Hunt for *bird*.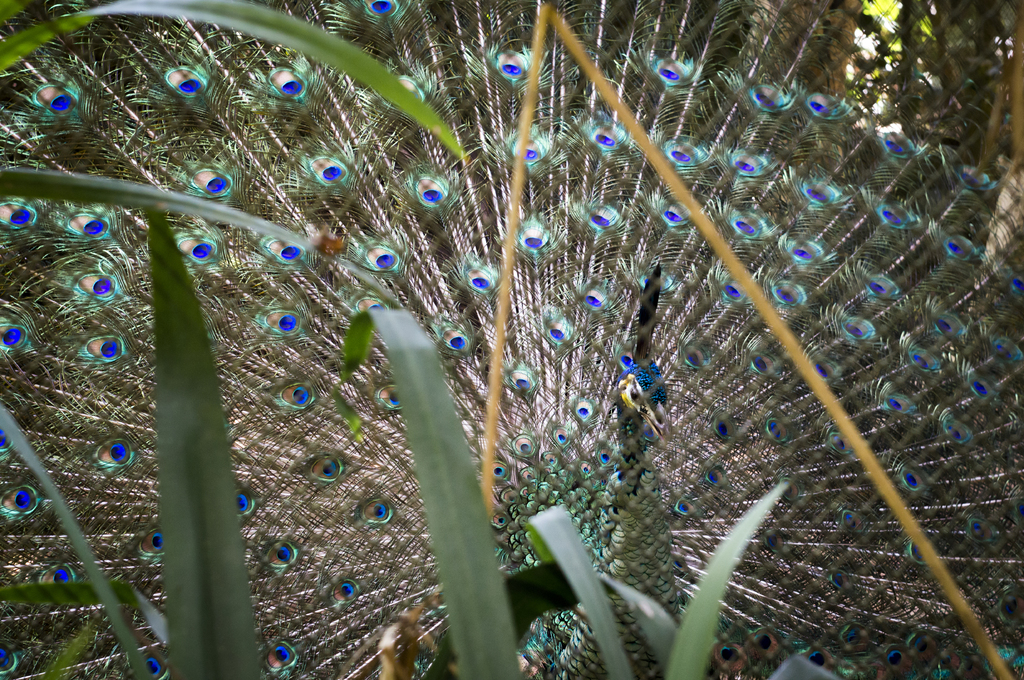
Hunted down at box(38, 1, 993, 619).
